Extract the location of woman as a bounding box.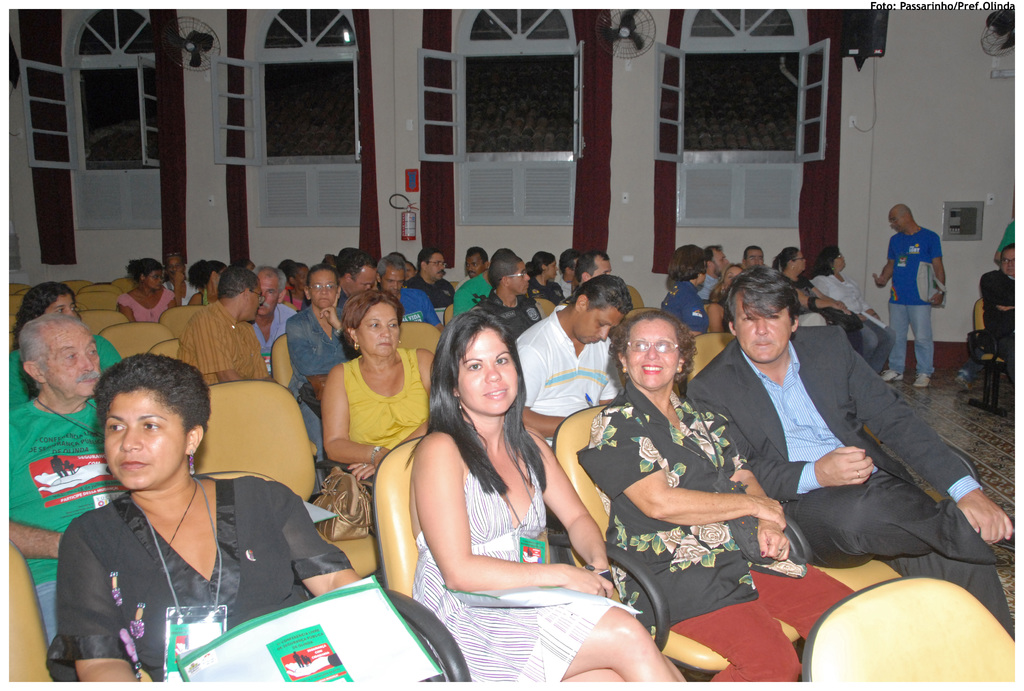
119/257/178/324.
